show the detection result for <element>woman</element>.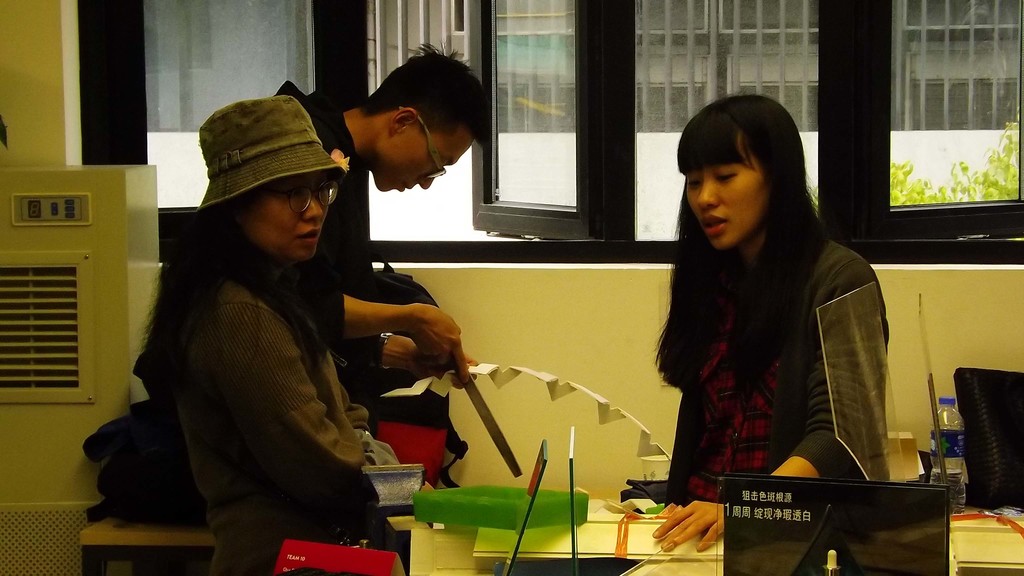
[x1=633, y1=97, x2=888, y2=528].
